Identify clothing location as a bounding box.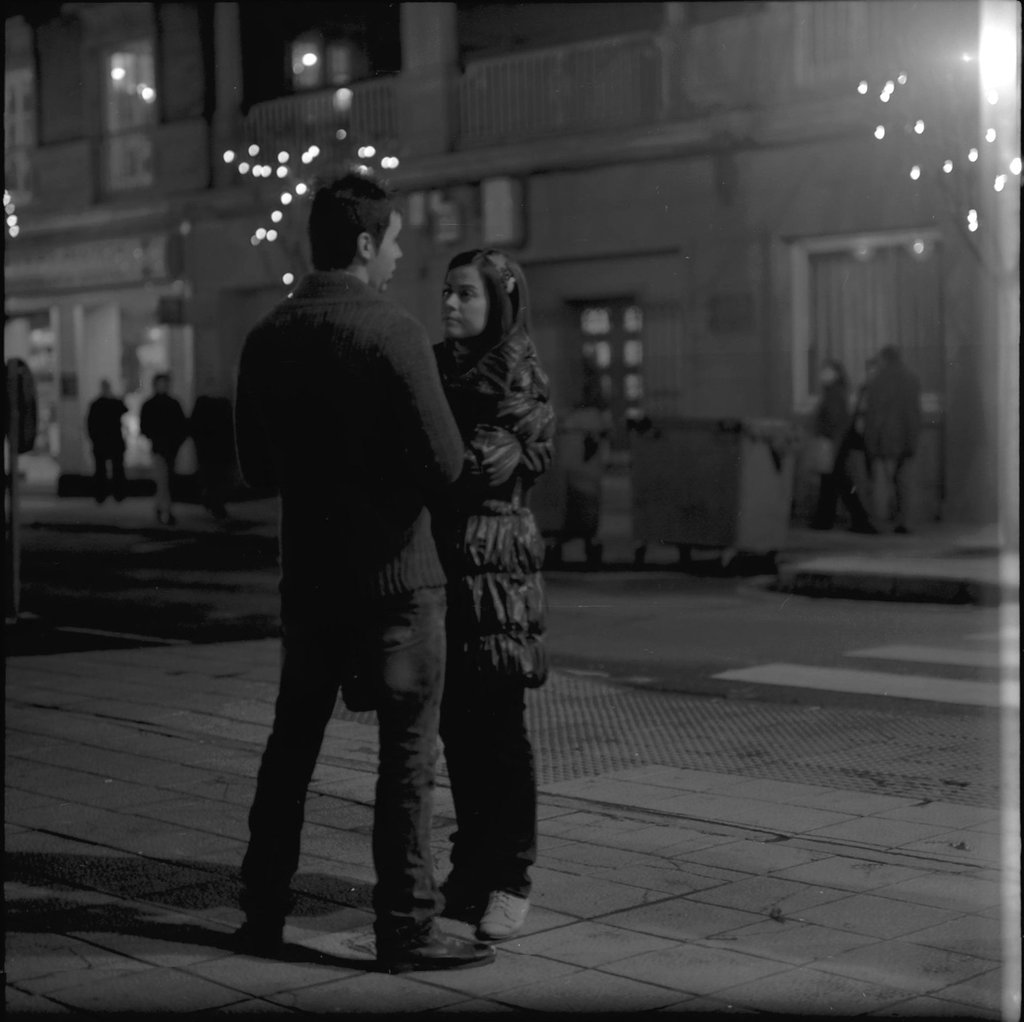
[862,359,920,519].
